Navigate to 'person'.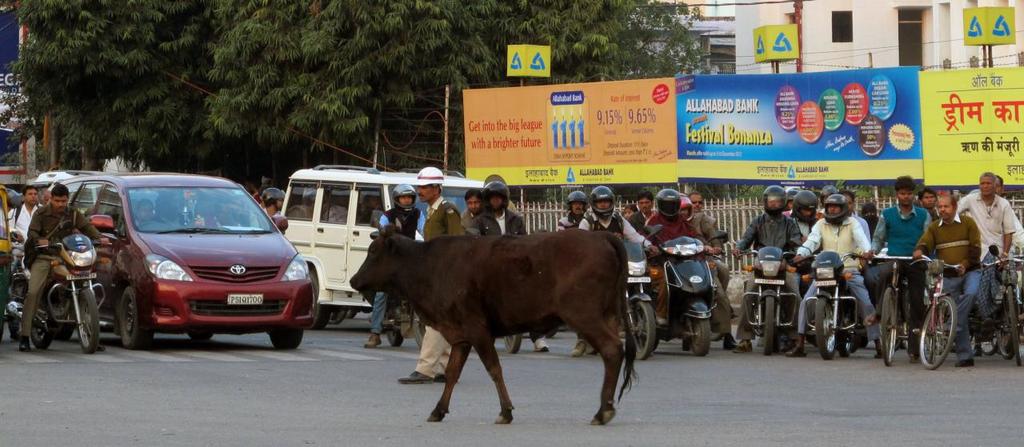
Navigation target: l=625, t=188, r=657, b=238.
